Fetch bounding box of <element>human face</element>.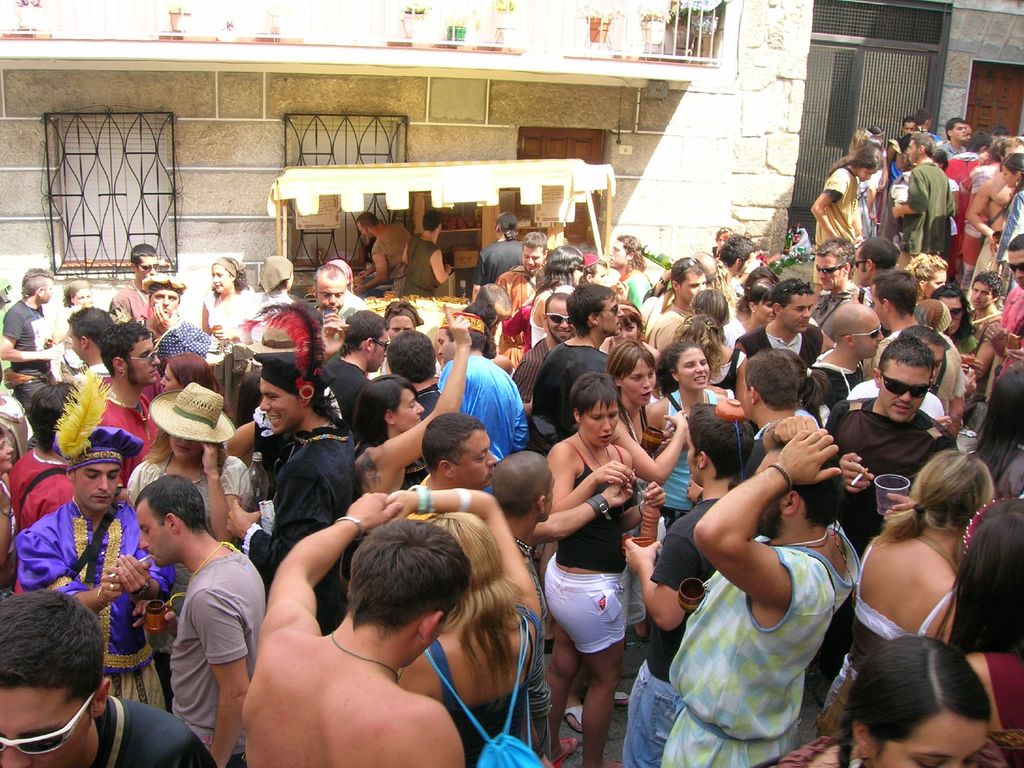
Bbox: 136:509:169:566.
